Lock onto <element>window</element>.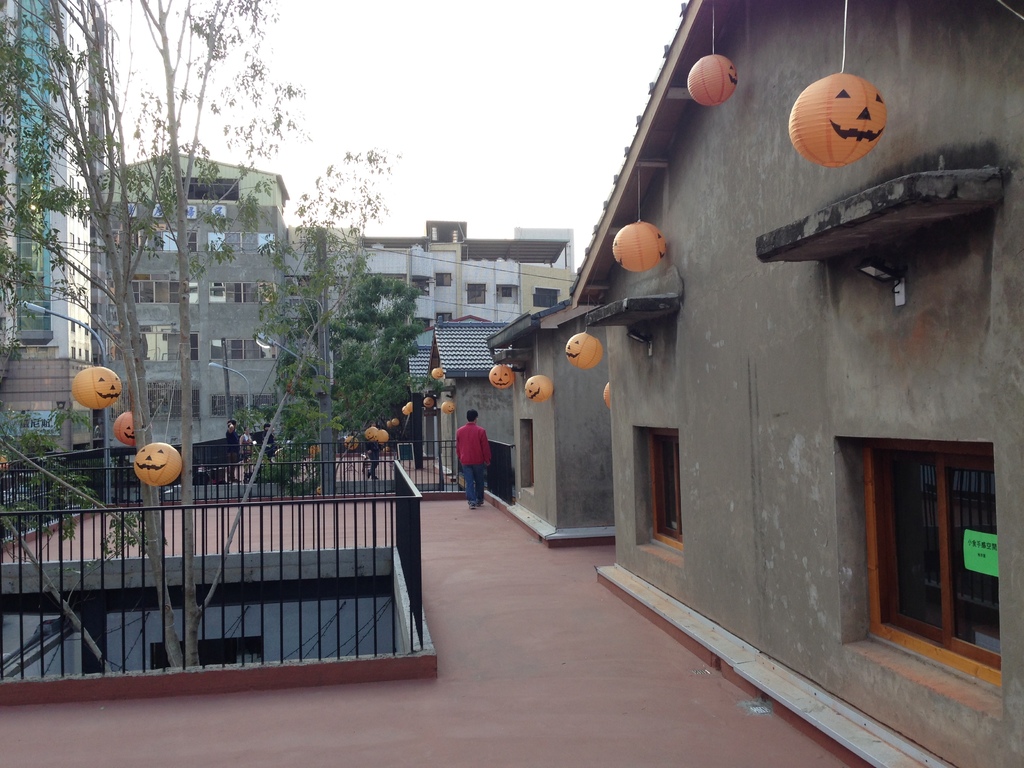
Locked: {"x1": 435, "y1": 271, "x2": 453, "y2": 287}.
